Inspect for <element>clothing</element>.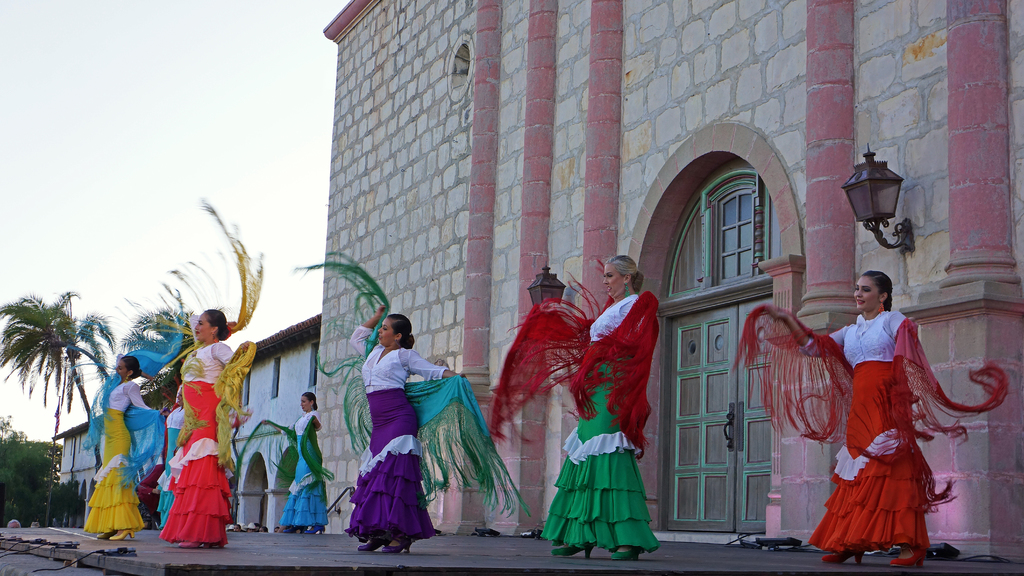
Inspection: BBox(163, 337, 239, 548).
